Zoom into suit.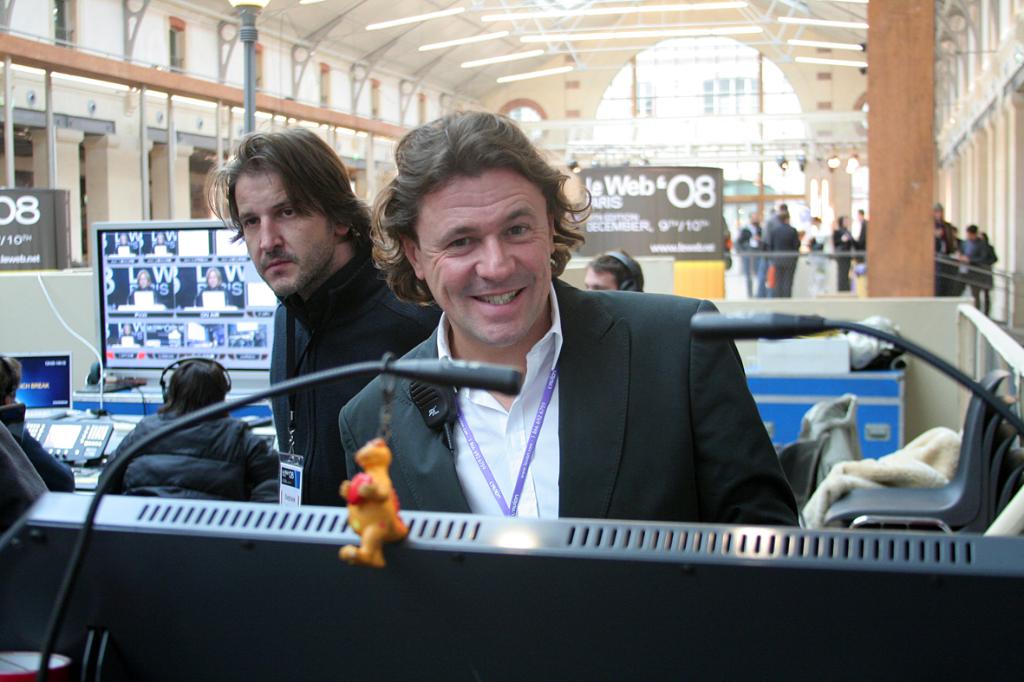
Zoom target: (772, 224, 799, 299).
